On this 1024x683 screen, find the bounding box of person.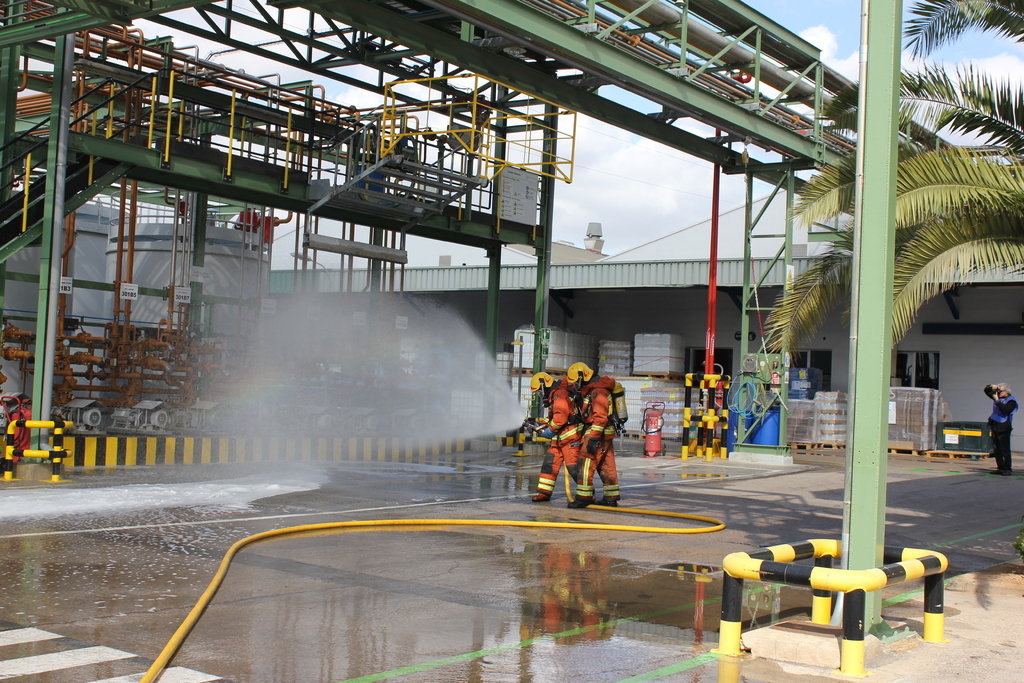
Bounding box: detection(504, 366, 596, 499).
